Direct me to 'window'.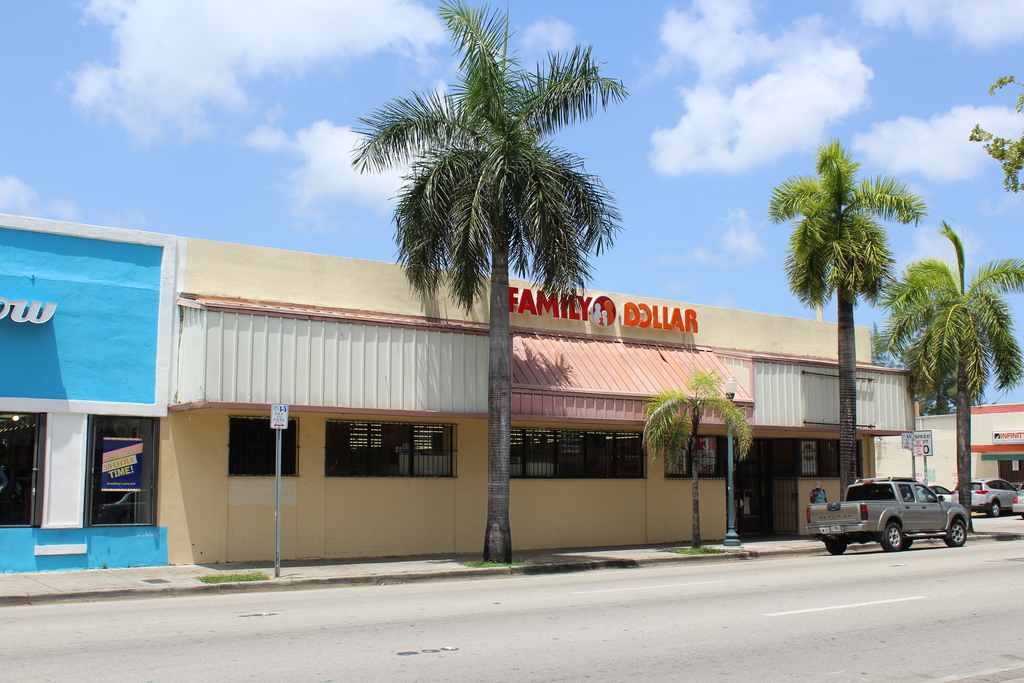
Direction: 666, 434, 723, 479.
